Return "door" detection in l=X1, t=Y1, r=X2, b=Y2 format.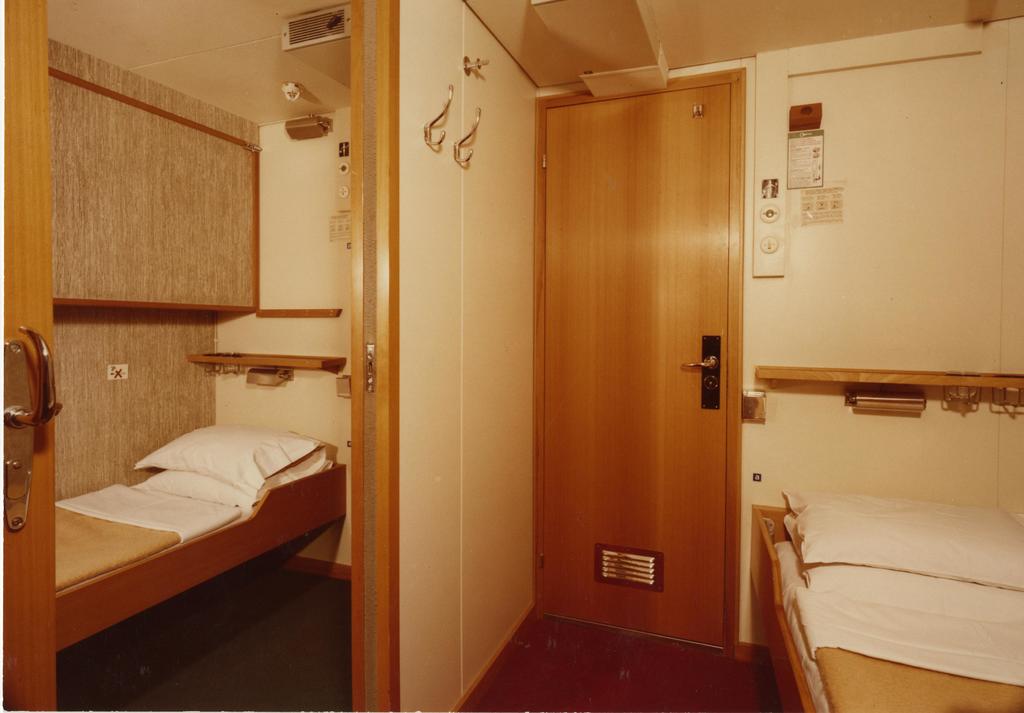
l=1, t=0, r=60, b=712.
